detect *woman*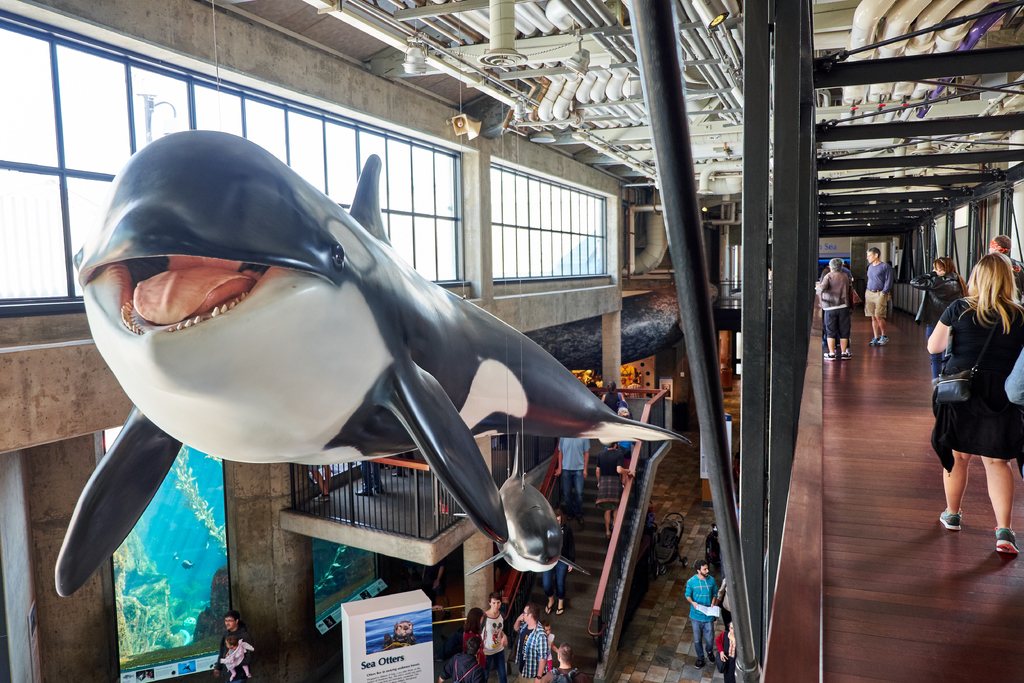
{"left": 816, "top": 257, "right": 851, "bottom": 367}
